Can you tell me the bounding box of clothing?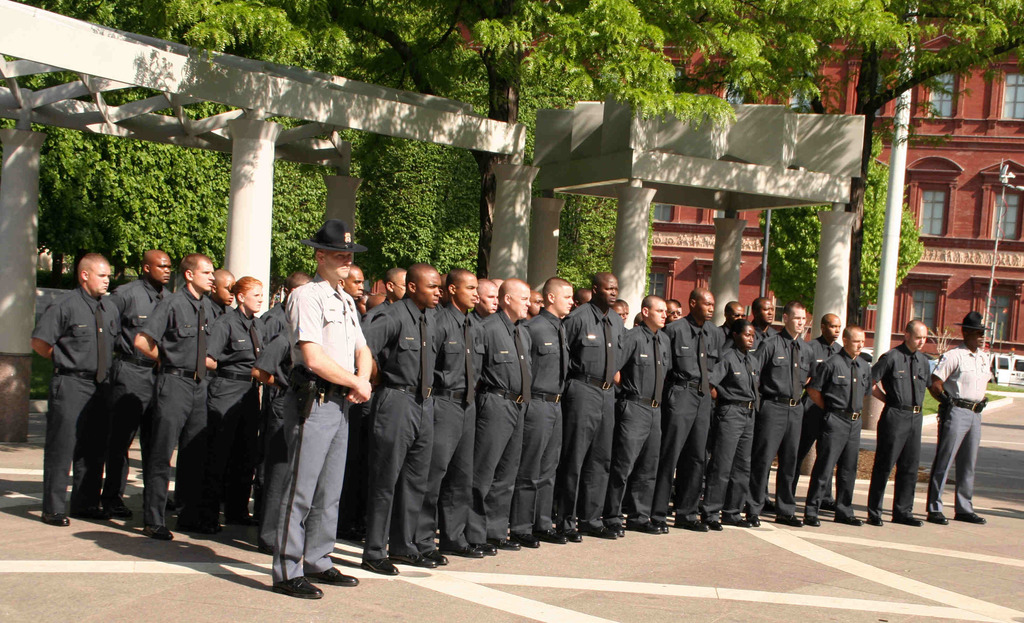
29/288/104/501.
